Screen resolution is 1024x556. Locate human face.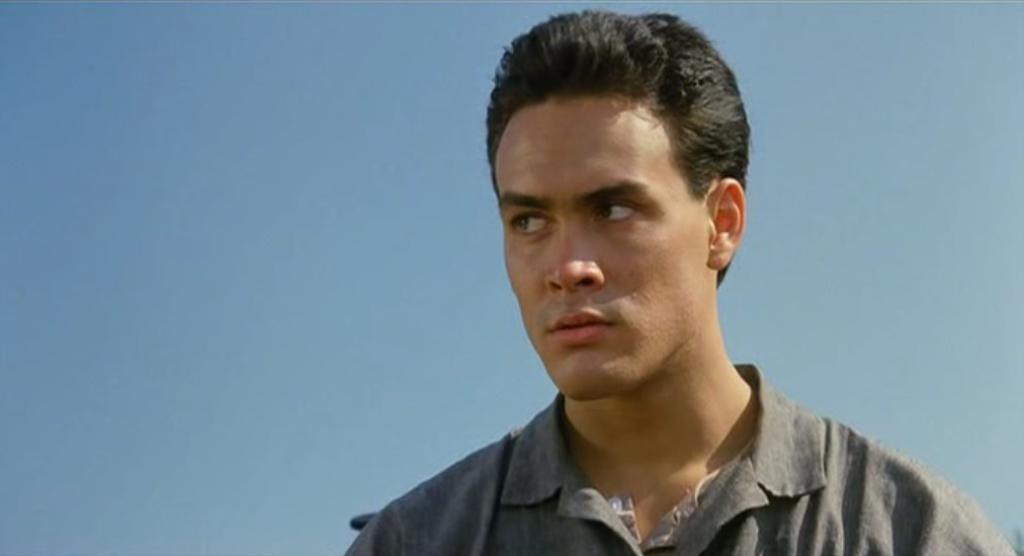
bbox=[505, 99, 716, 393].
